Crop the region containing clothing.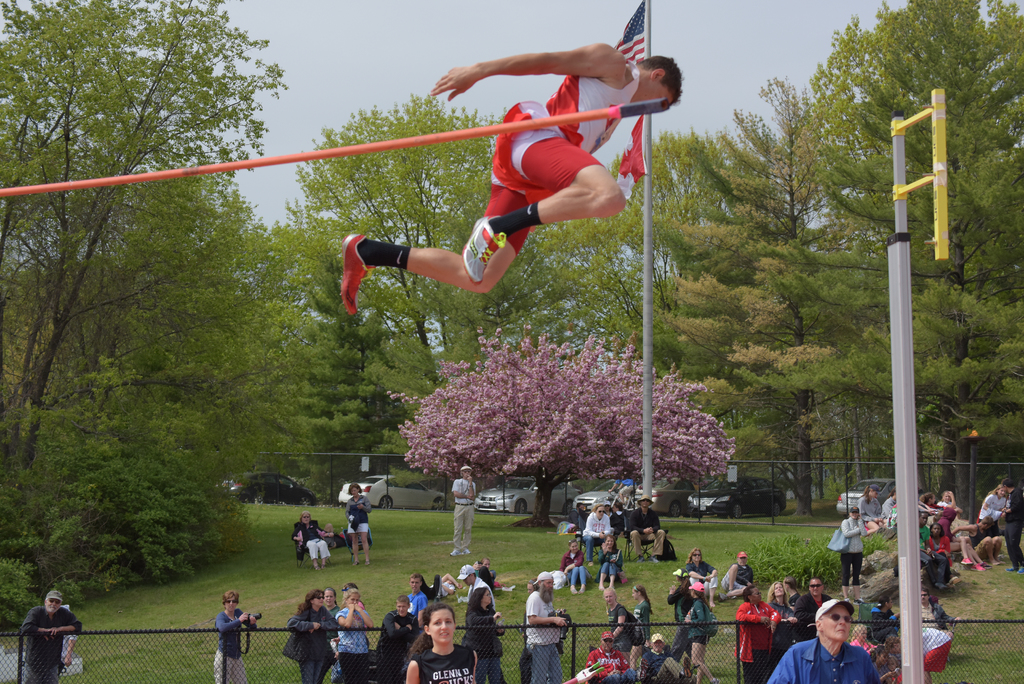
Crop region: l=856, t=642, r=876, b=665.
